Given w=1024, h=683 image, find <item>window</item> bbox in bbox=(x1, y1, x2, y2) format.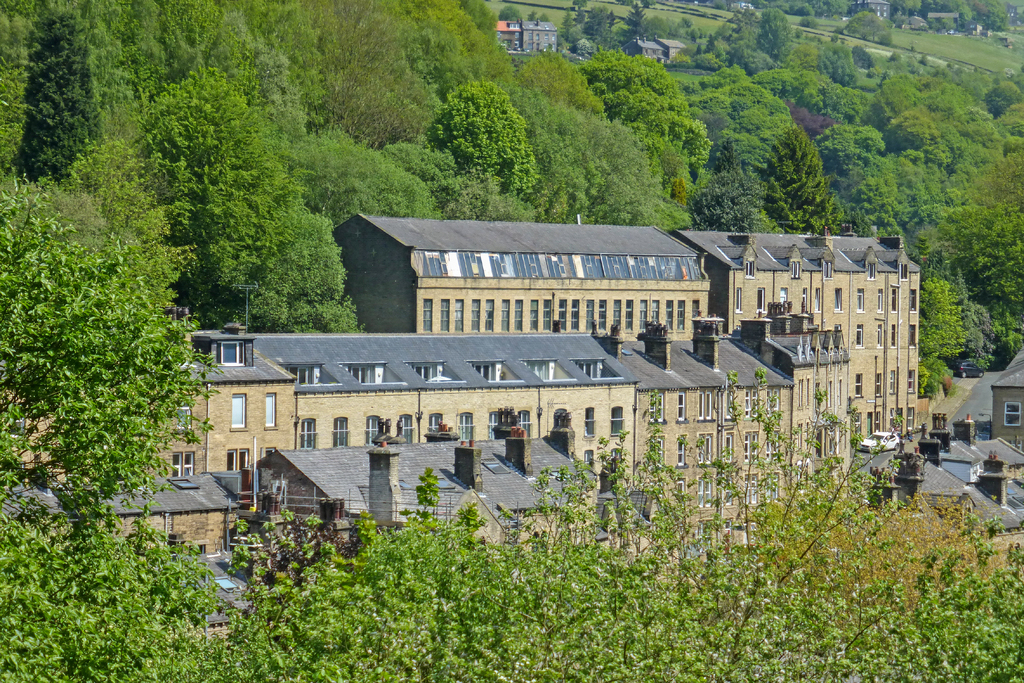
bbox=(675, 393, 682, 420).
